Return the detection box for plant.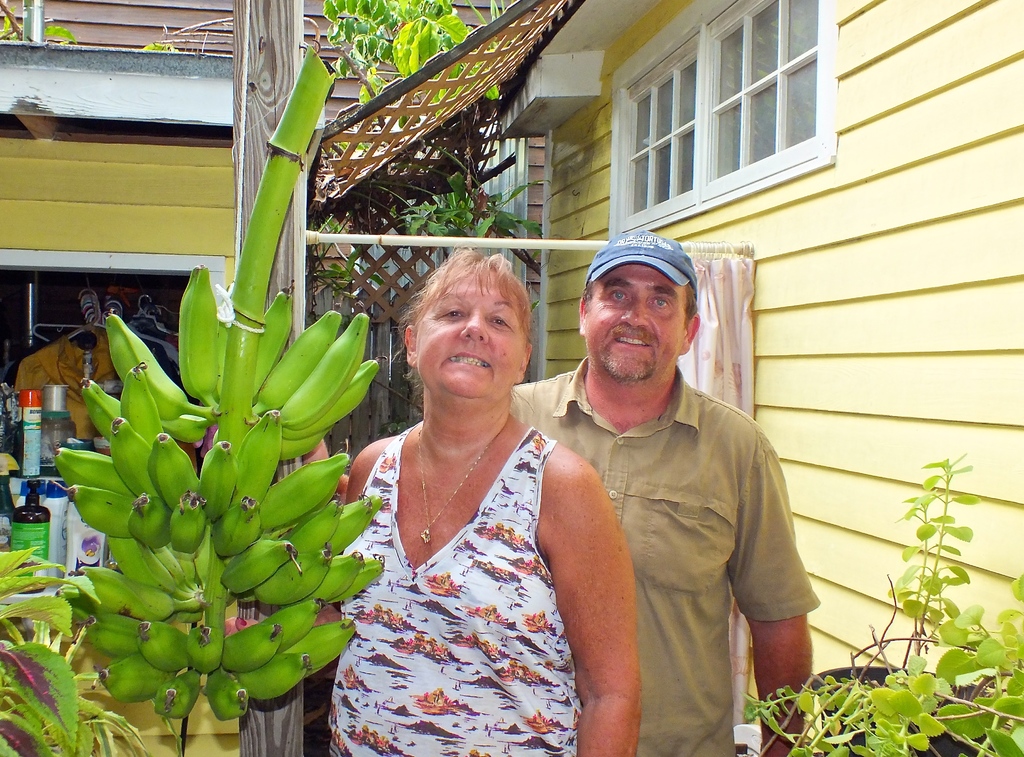
rect(316, 0, 514, 113).
